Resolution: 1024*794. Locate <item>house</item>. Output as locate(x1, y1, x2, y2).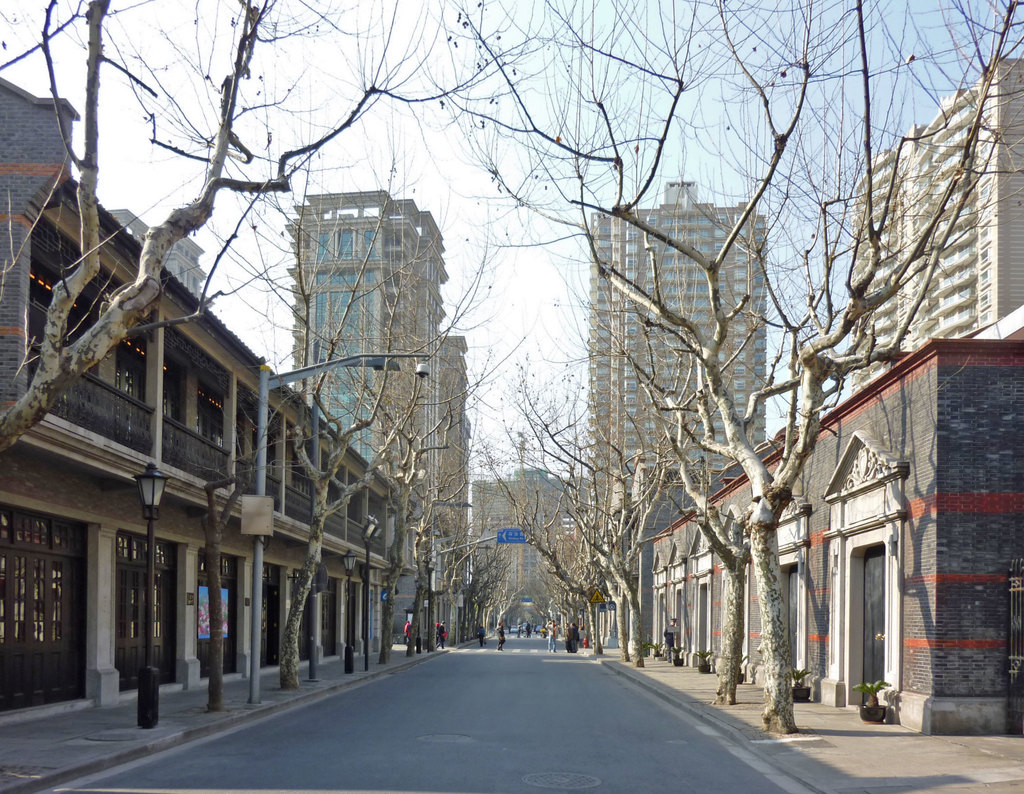
locate(0, 70, 404, 737).
